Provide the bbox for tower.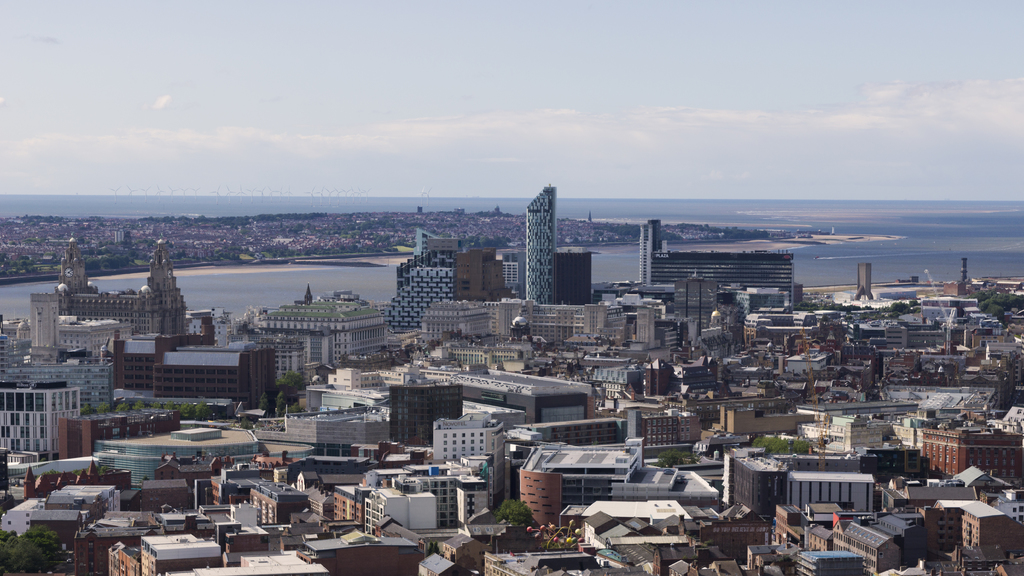
[638,220,653,282].
